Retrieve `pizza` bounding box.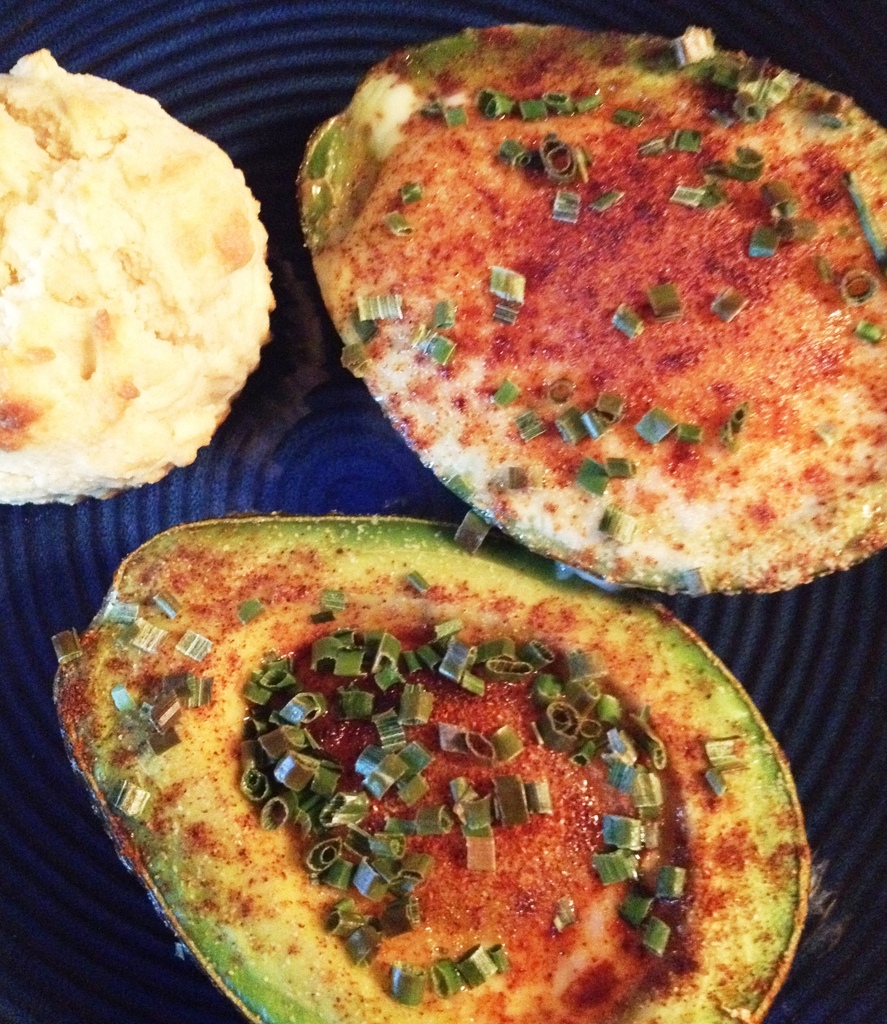
Bounding box: x1=385 y1=26 x2=518 y2=220.
